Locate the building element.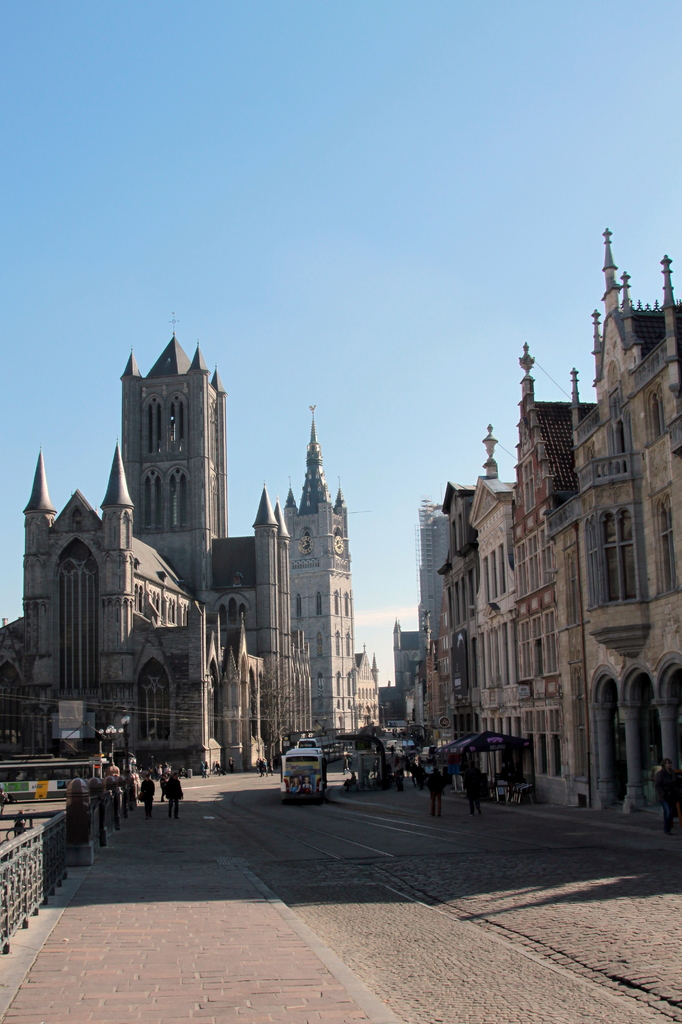
Element bbox: pyautogui.locateOnScreen(280, 404, 381, 743).
